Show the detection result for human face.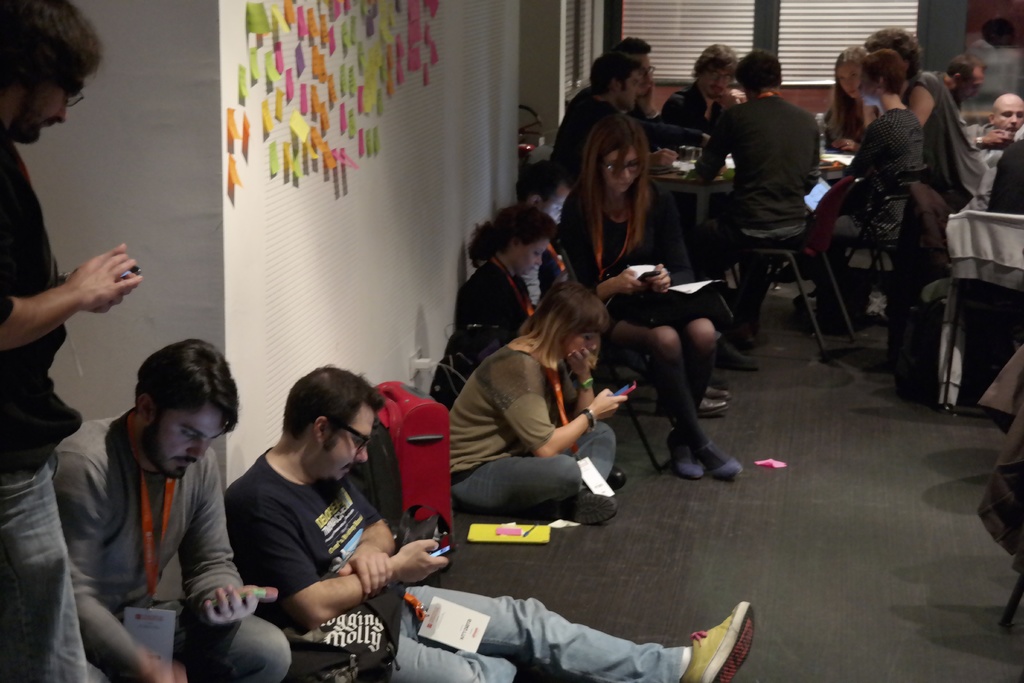
select_region(536, 178, 570, 220).
